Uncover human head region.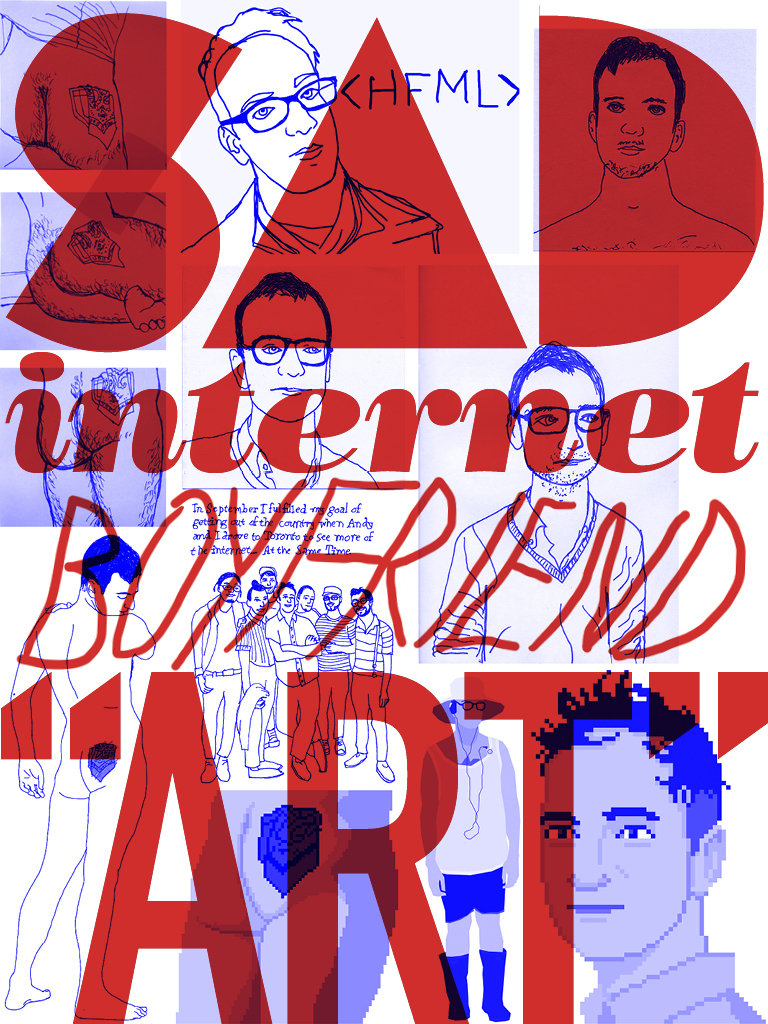
Uncovered: detection(575, 25, 717, 178).
